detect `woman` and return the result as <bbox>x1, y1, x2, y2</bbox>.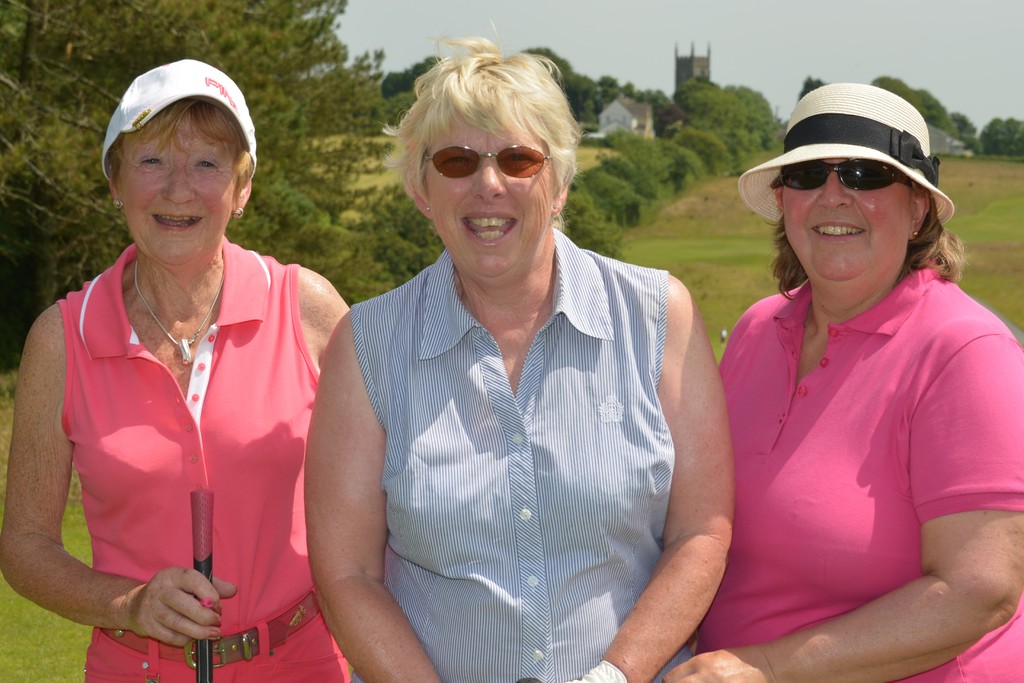
<bbox>0, 58, 360, 682</bbox>.
